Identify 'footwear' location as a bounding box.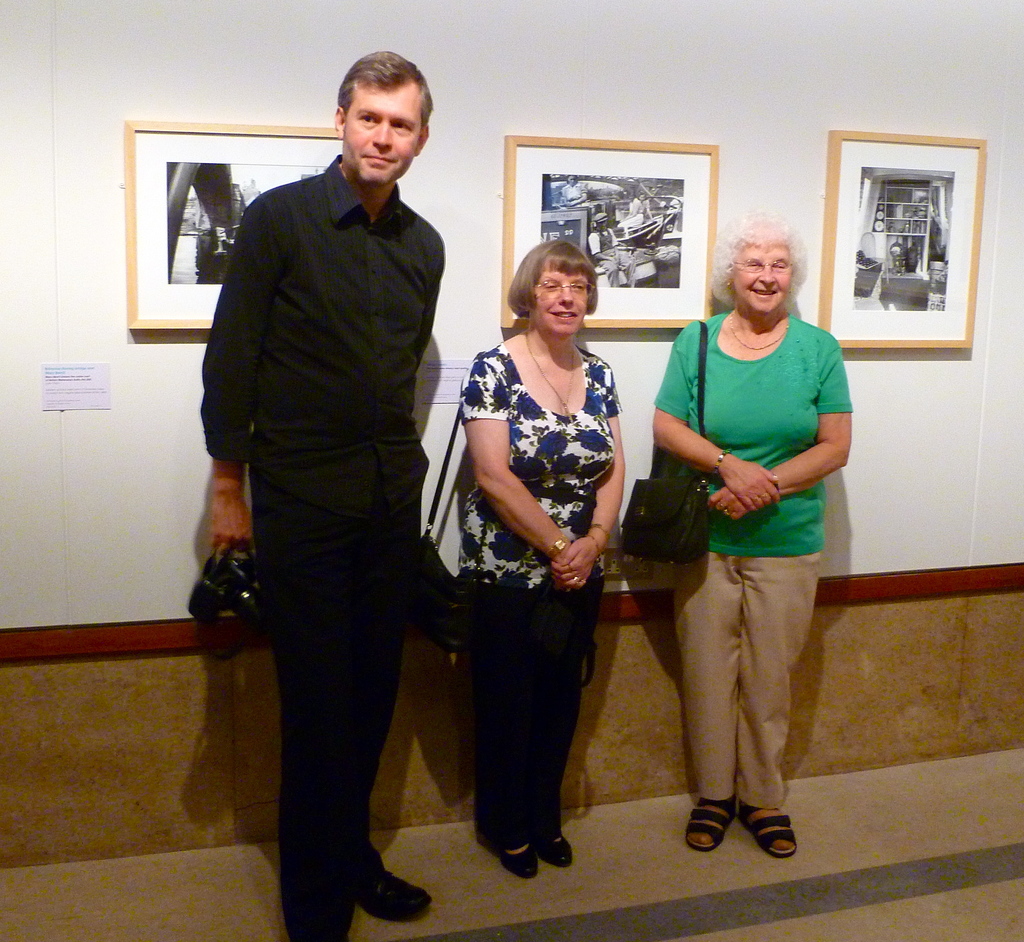
BBox(684, 799, 738, 852).
